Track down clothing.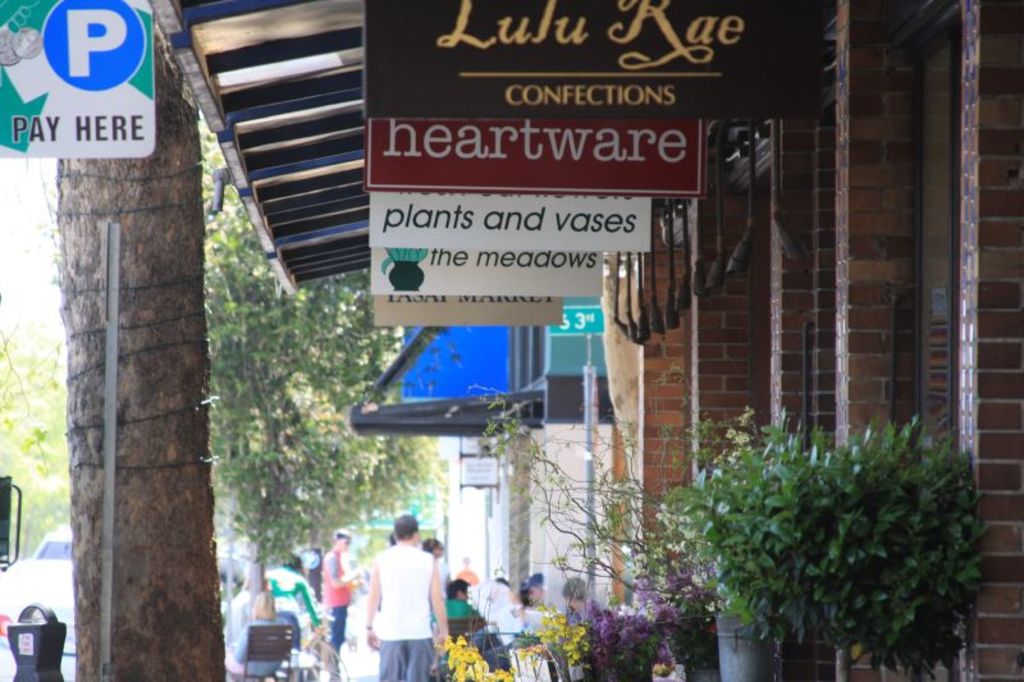
Tracked to box(353, 526, 449, 669).
